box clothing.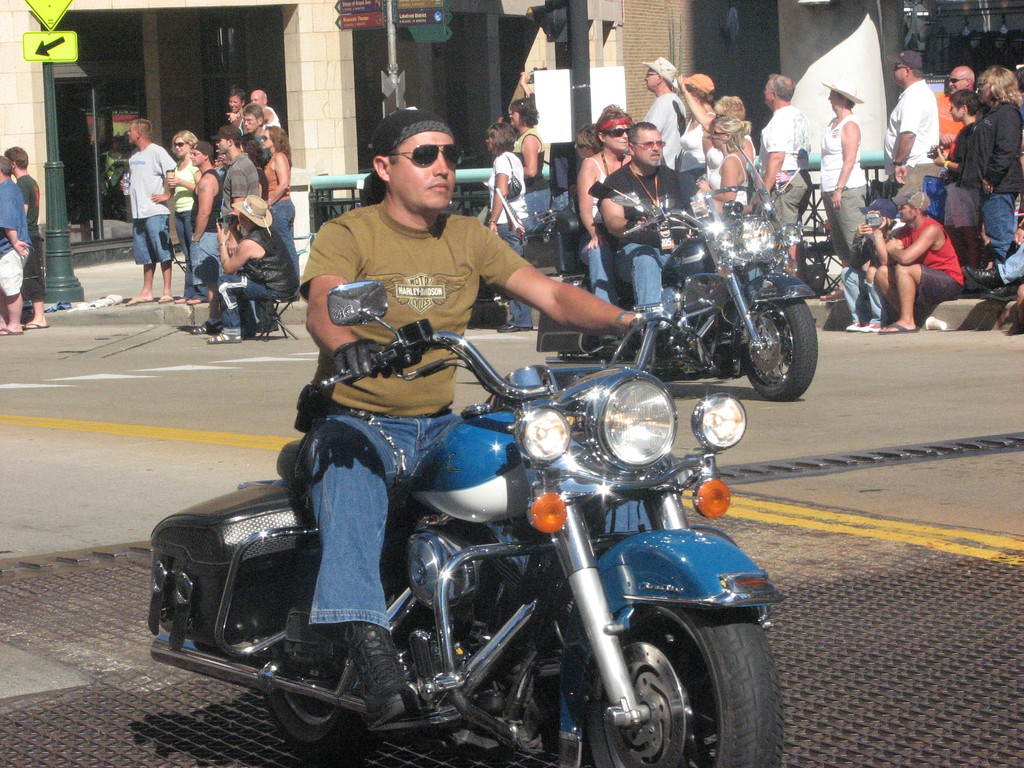
763:108:809:220.
